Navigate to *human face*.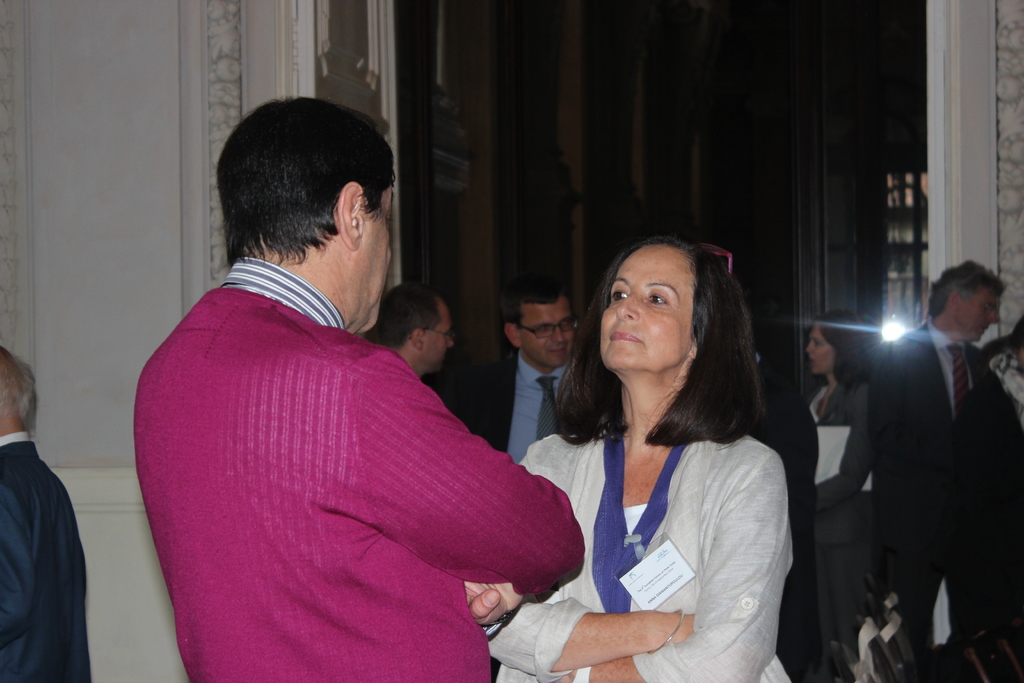
Navigation target: BBox(960, 293, 1003, 343).
